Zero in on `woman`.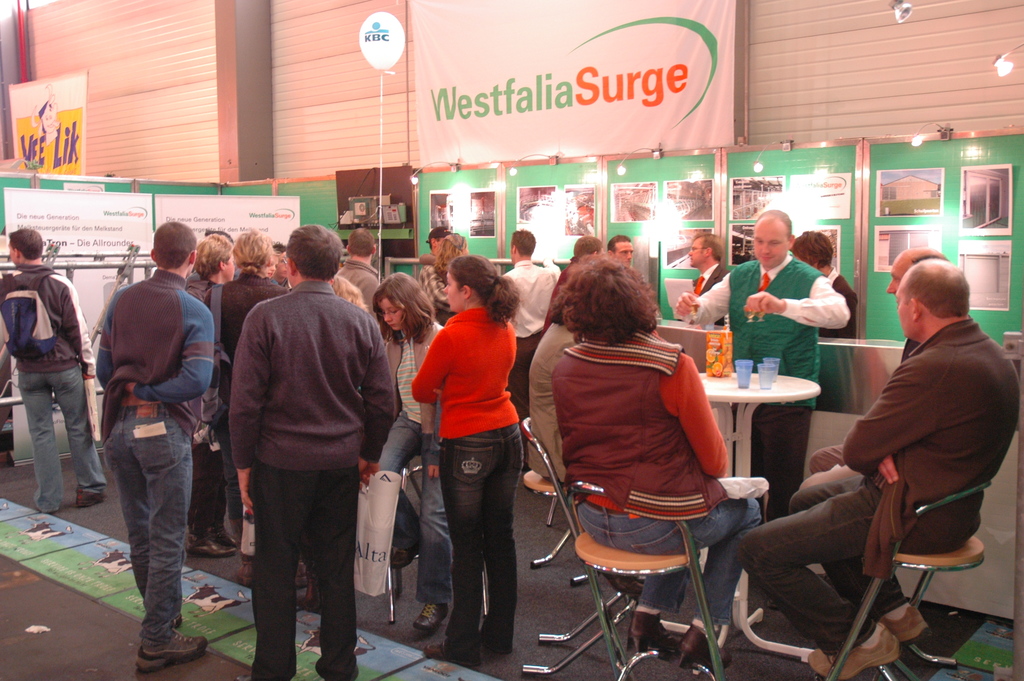
Zeroed in: x1=184, y1=232, x2=239, y2=543.
